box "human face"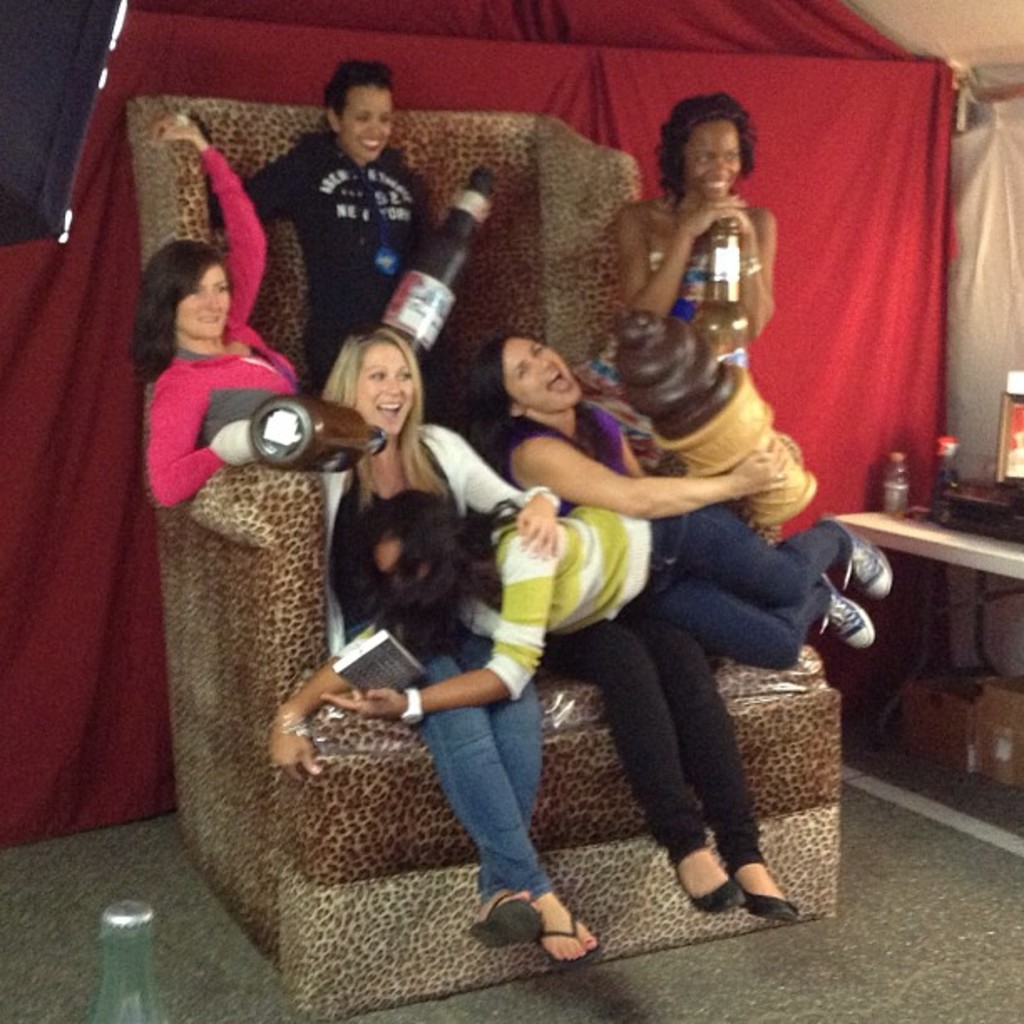
{"x1": 681, "y1": 122, "x2": 740, "y2": 207}
